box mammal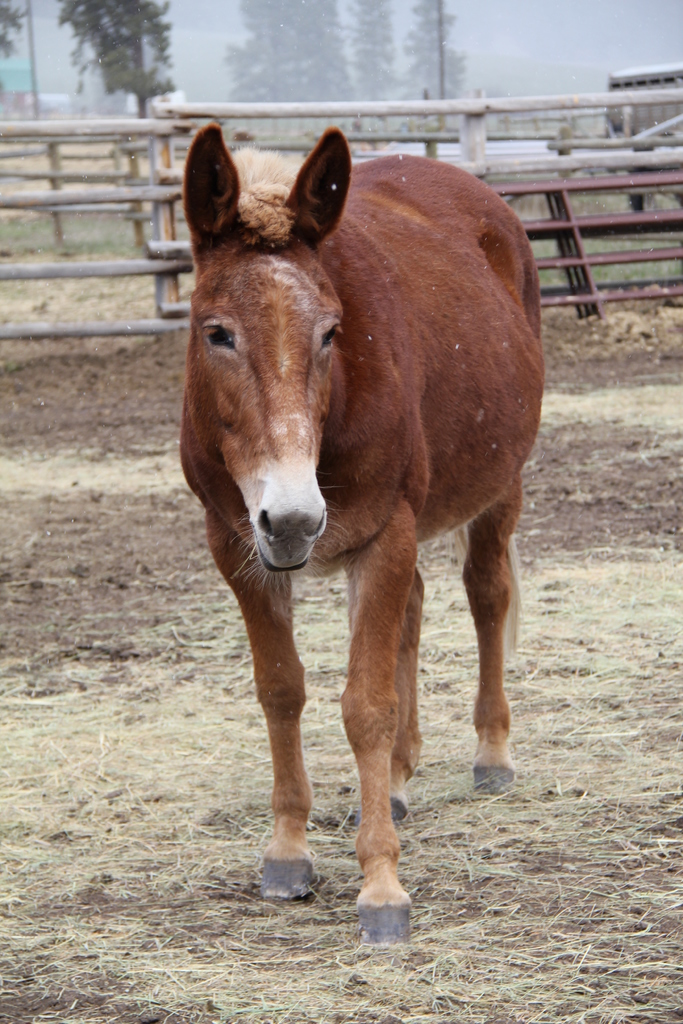
select_region(176, 144, 551, 863)
